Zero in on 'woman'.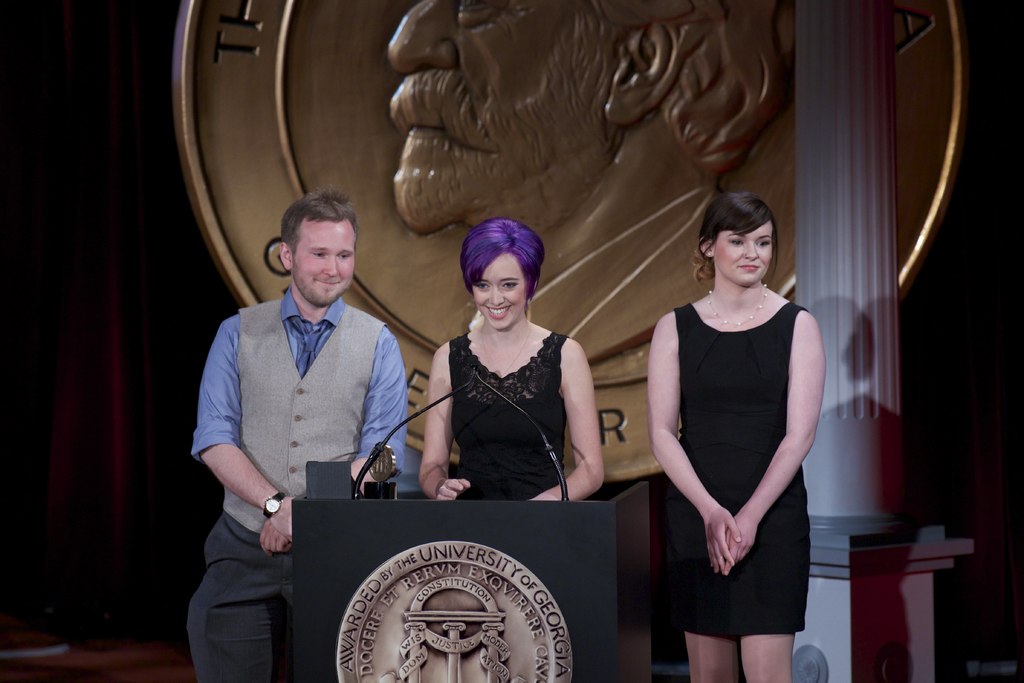
Zeroed in: [642, 174, 825, 668].
